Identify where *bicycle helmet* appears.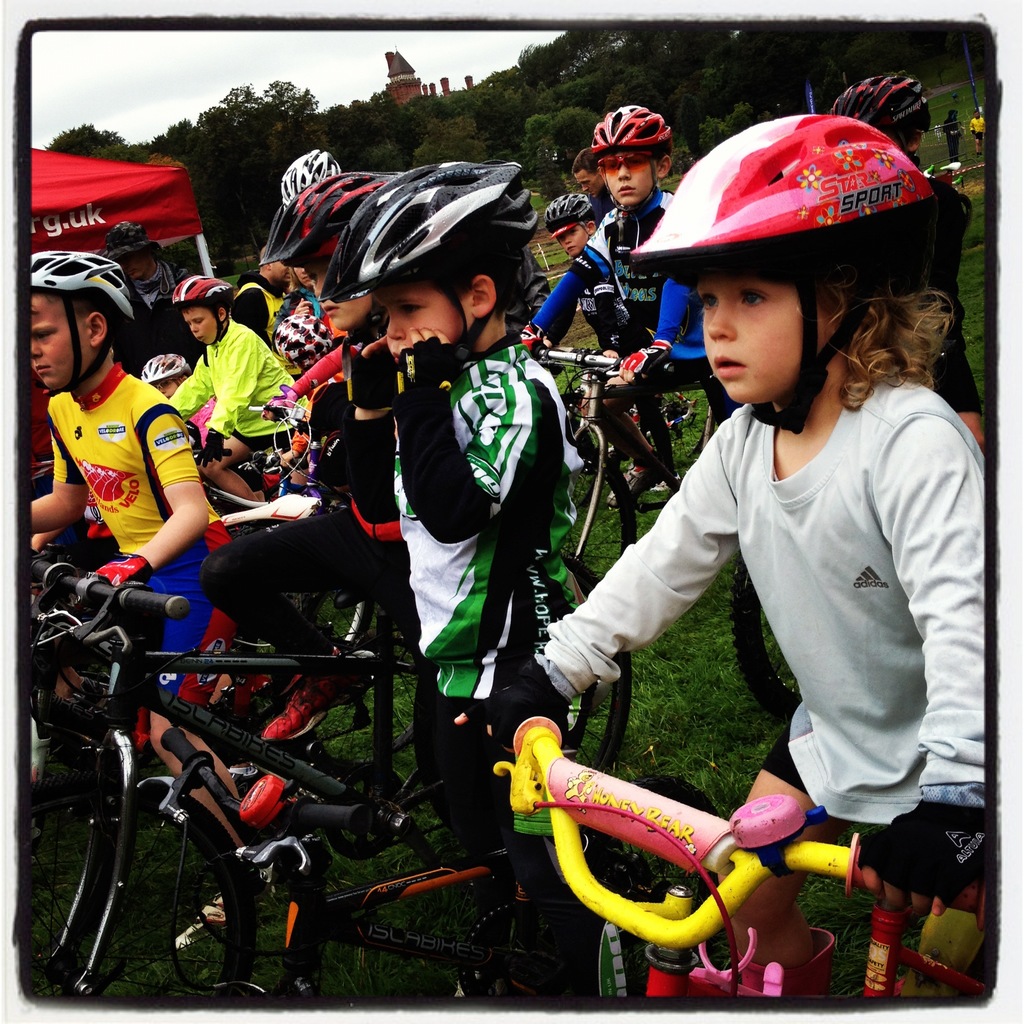
Appears at (left=95, top=214, right=152, bottom=262).
